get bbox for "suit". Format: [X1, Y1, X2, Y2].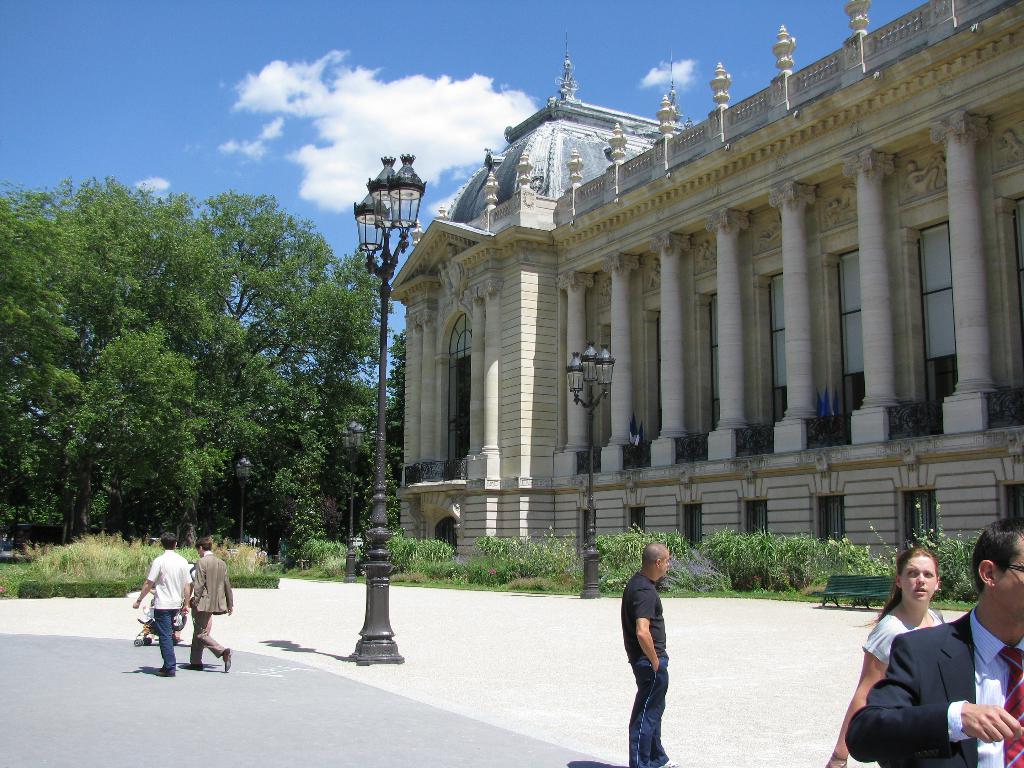
[844, 614, 1023, 767].
